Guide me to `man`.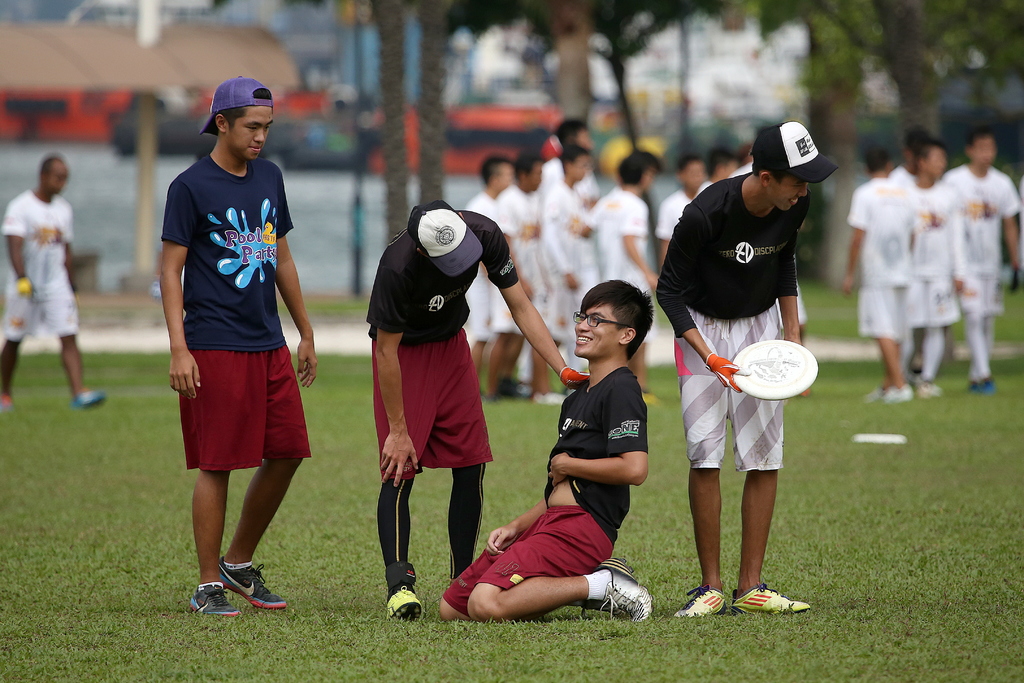
Guidance: left=539, top=138, right=595, bottom=398.
